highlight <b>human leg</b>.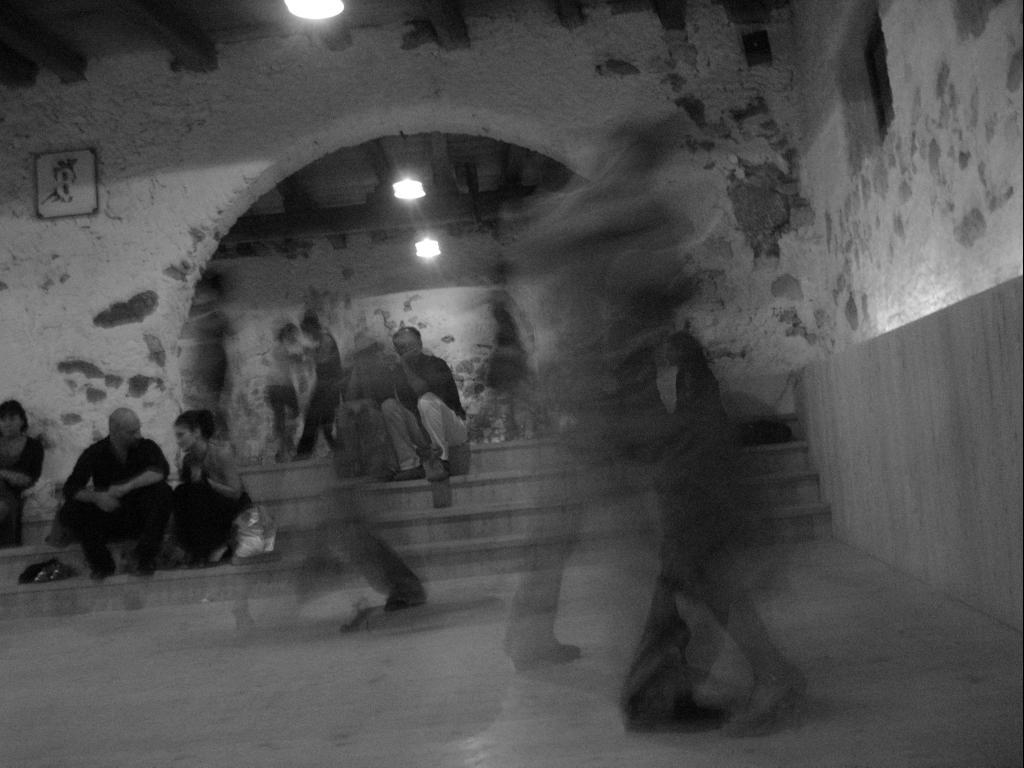
Highlighted region: locate(503, 446, 583, 664).
